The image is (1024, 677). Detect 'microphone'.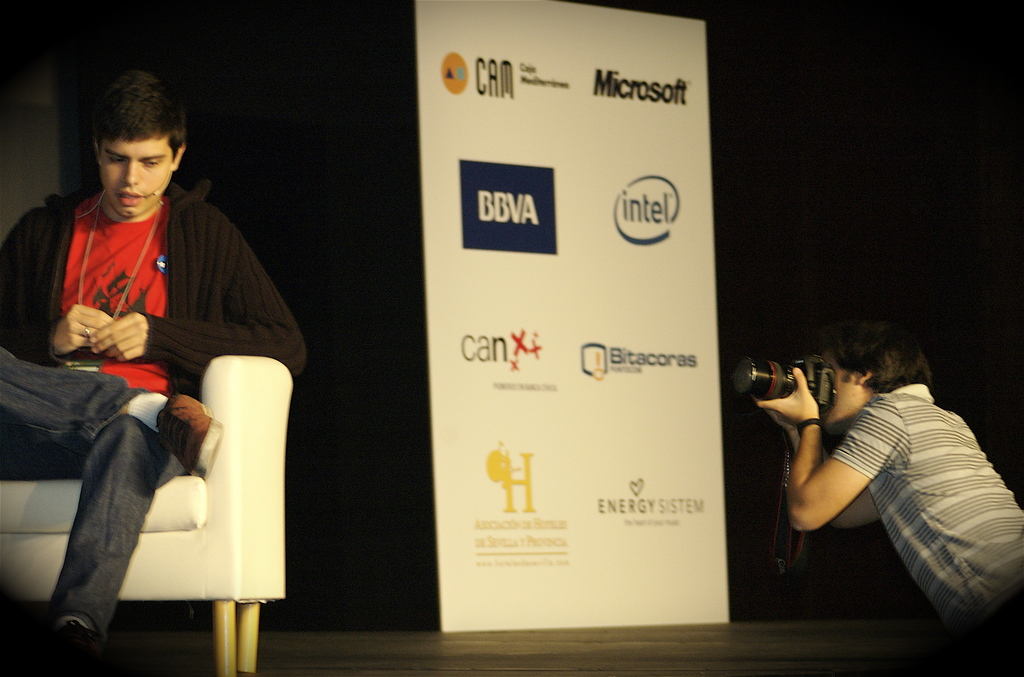
Detection: x1=156, y1=186, x2=160, y2=193.
